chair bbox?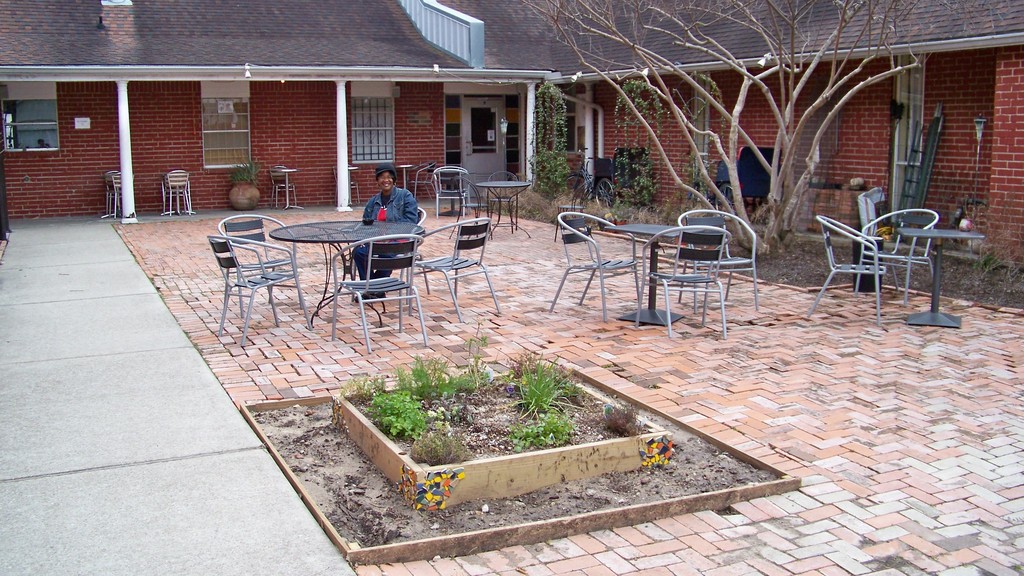
bbox=(268, 164, 299, 205)
